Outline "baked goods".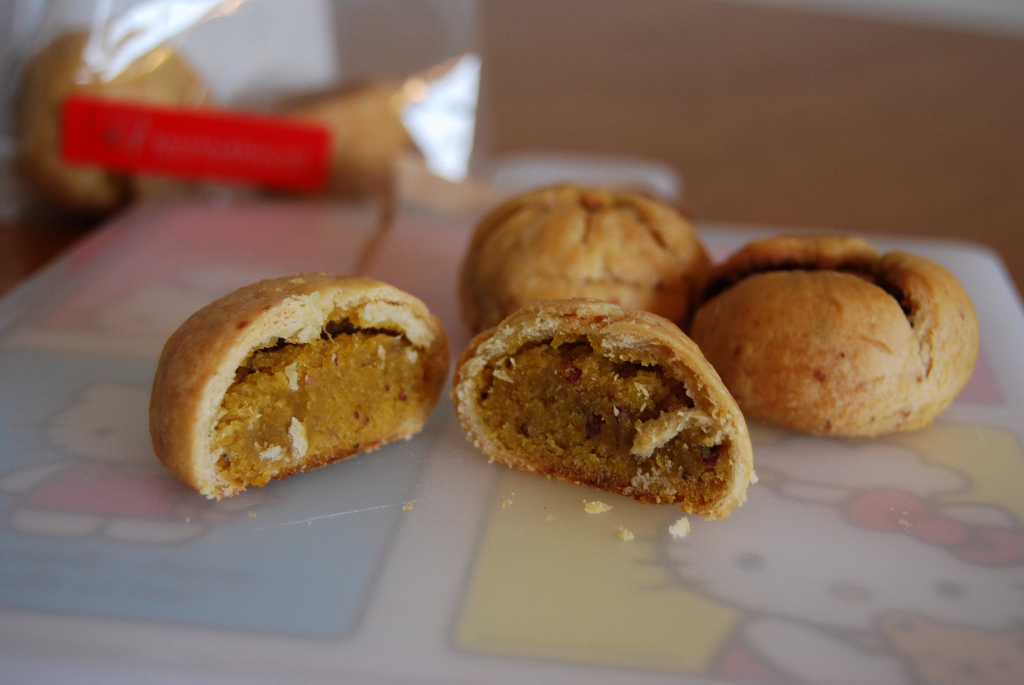
Outline: detection(452, 299, 758, 523).
